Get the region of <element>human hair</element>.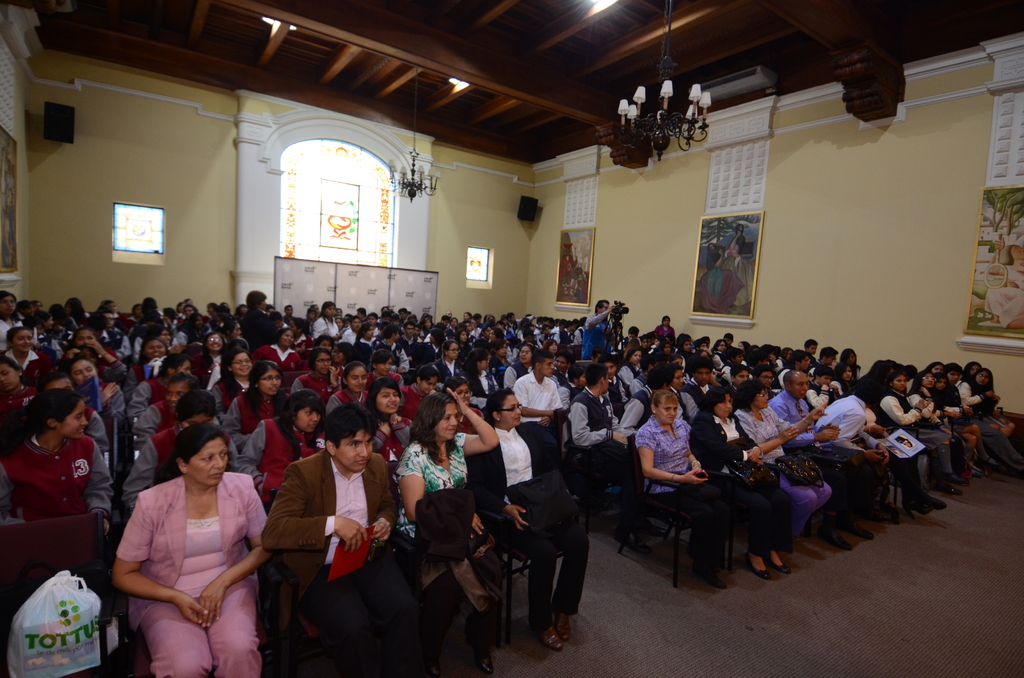
bbox=[936, 371, 948, 382].
